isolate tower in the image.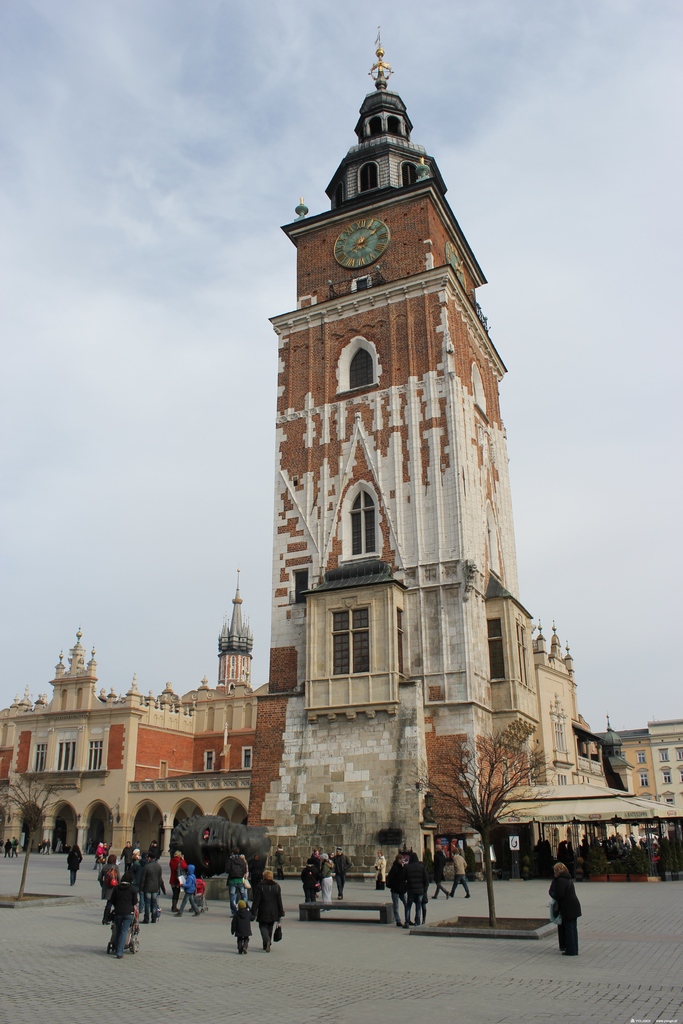
Isolated region: <box>247,0,536,855</box>.
